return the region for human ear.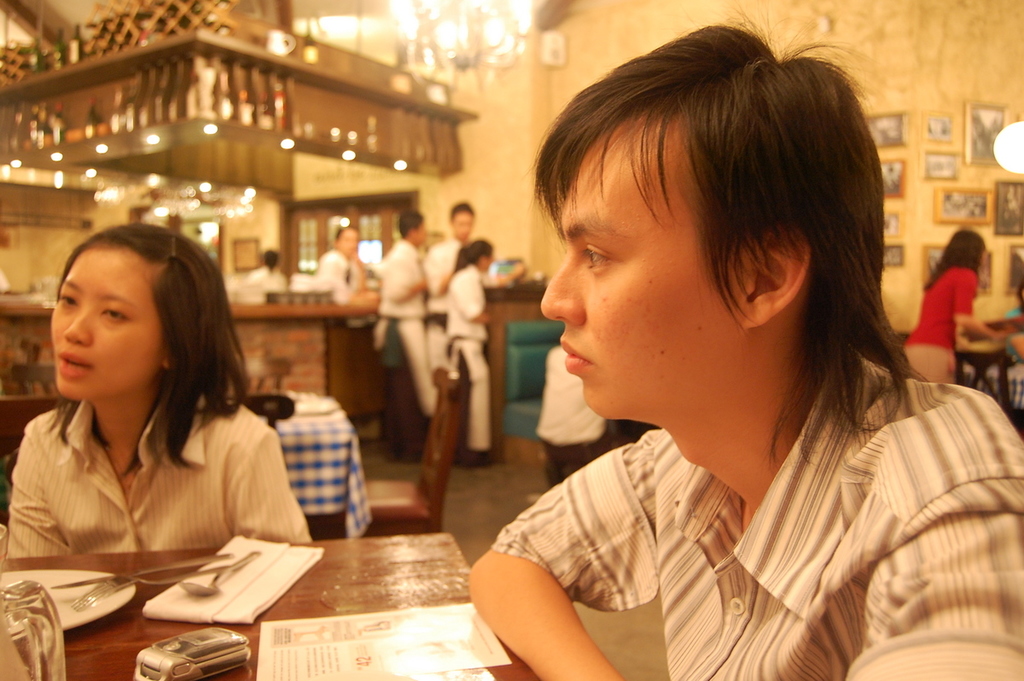
bbox=(163, 348, 182, 370).
